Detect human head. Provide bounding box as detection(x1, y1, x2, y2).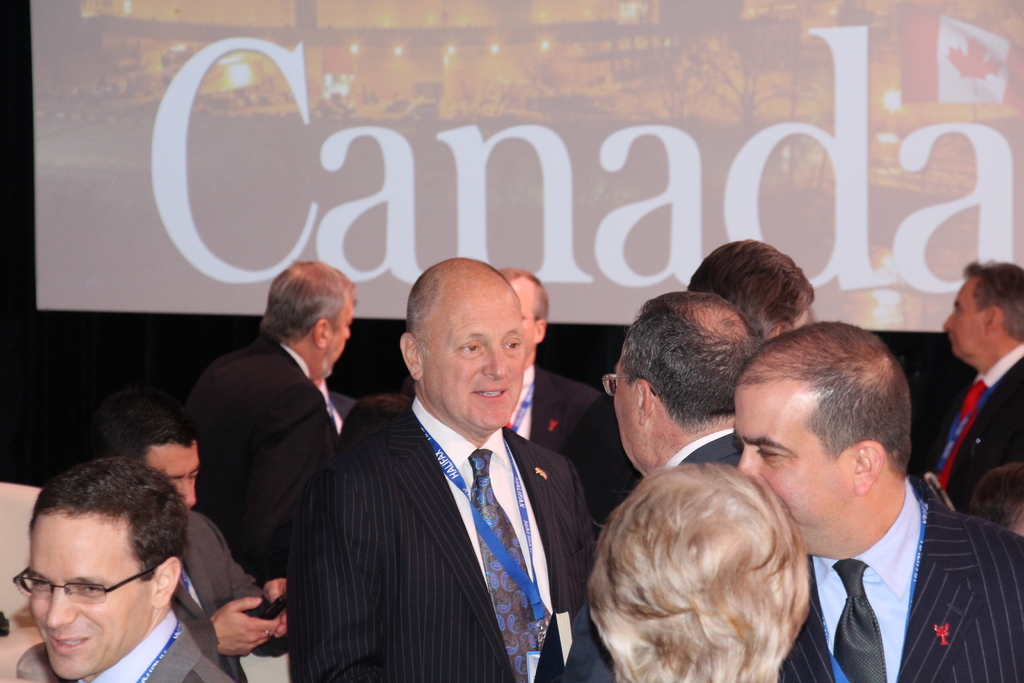
detection(609, 292, 759, 473).
